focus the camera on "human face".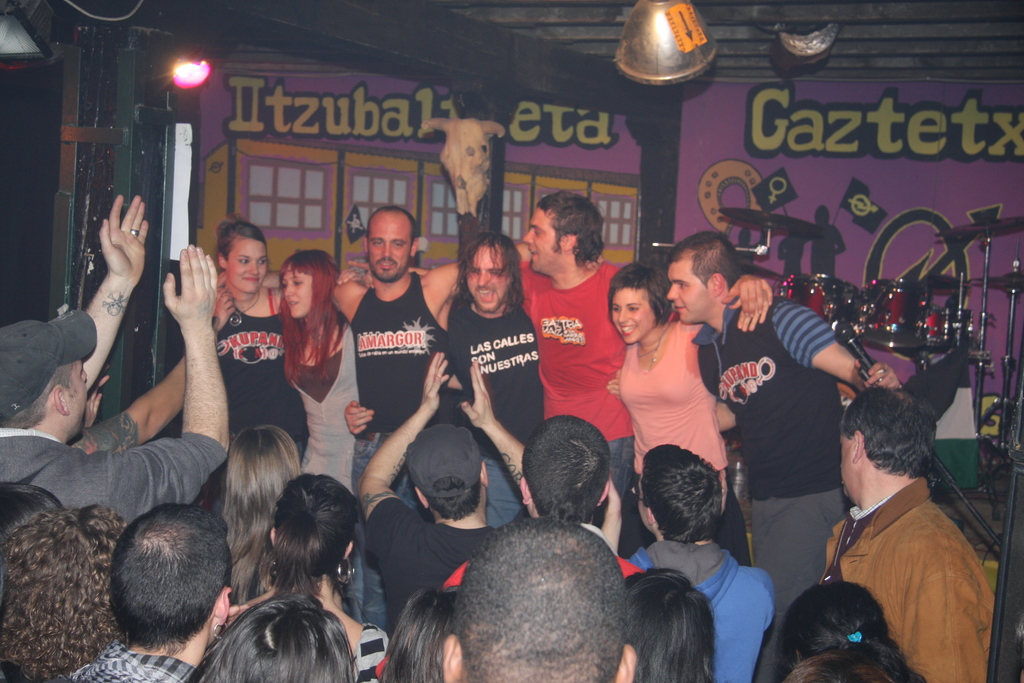
Focus region: select_region(840, 436, 850, 493).
